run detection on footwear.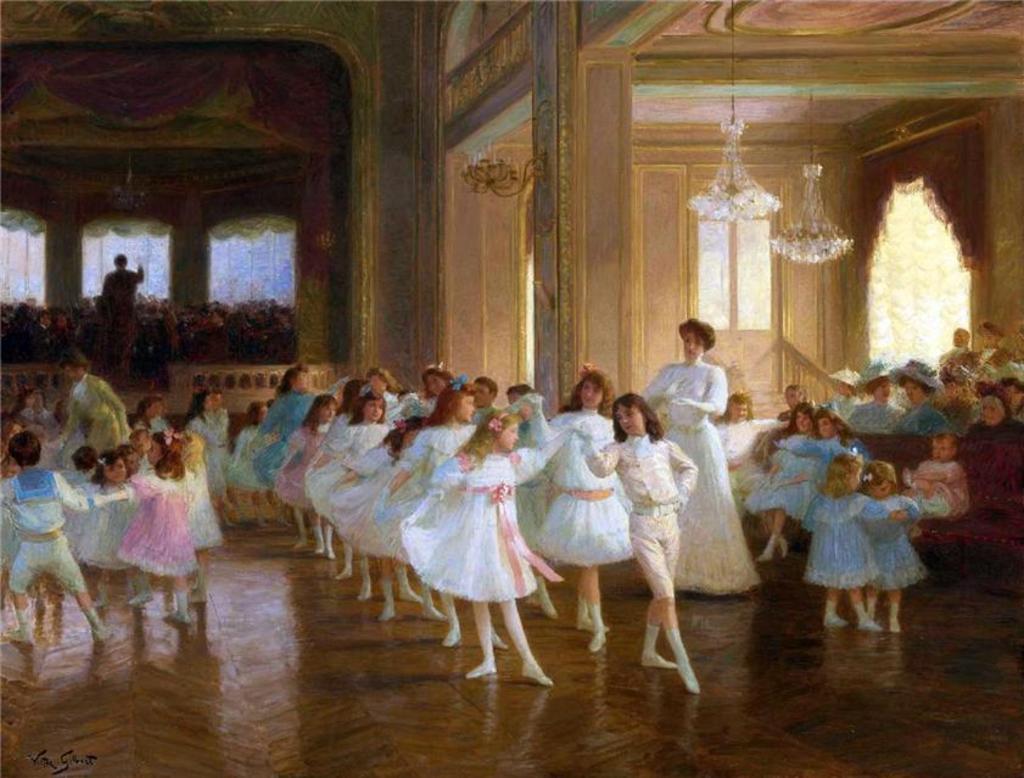
Result: (left=441, top=636, right=463, bottom=647).
